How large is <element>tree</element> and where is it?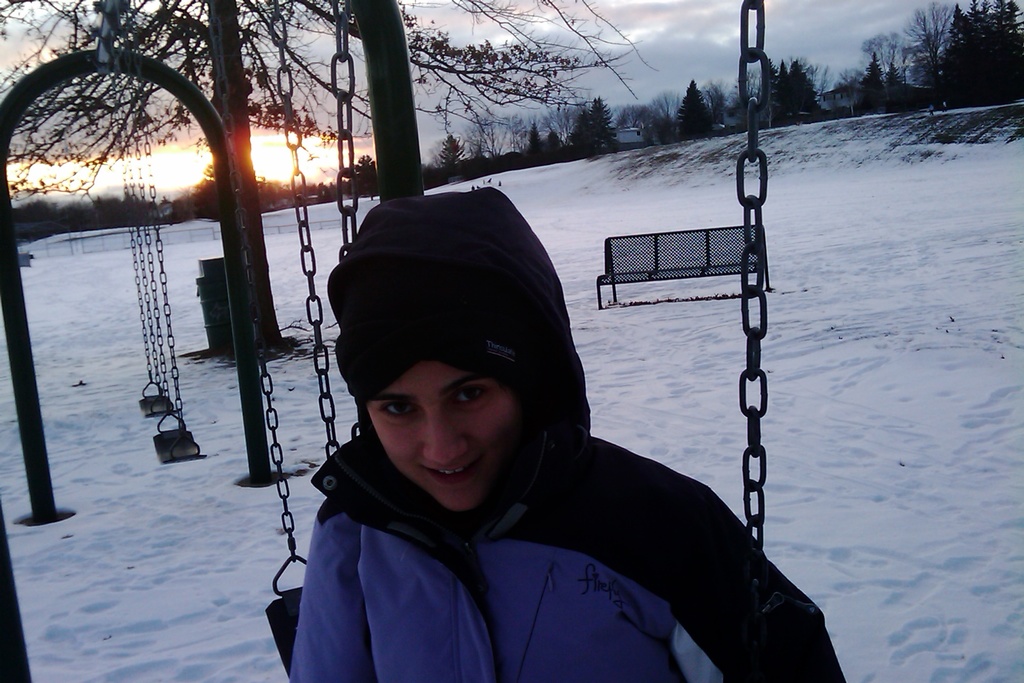
Bounding box: [0,189,186,245].
